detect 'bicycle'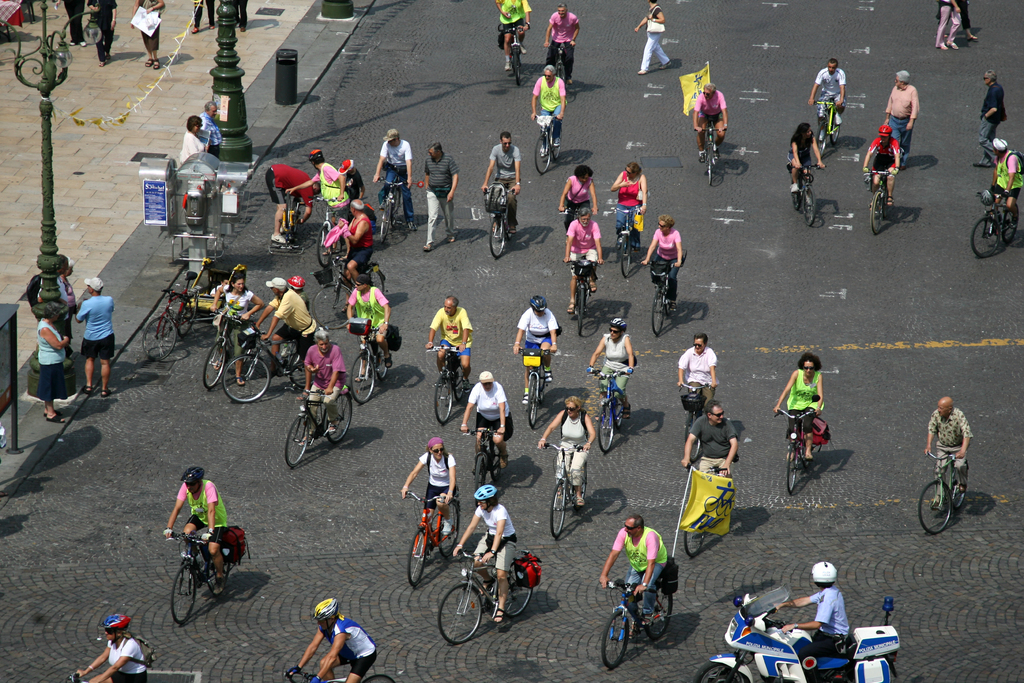
[left=683, top=462, right=728, bottom=558]
